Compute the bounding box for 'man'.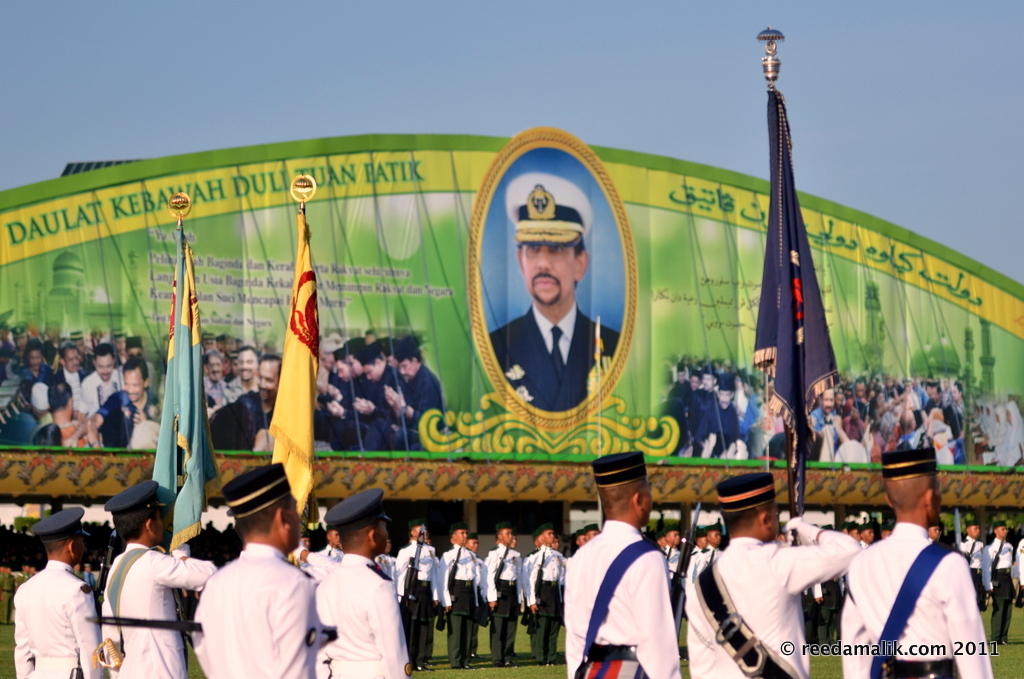
select_region(488, 175, 624, 414).
